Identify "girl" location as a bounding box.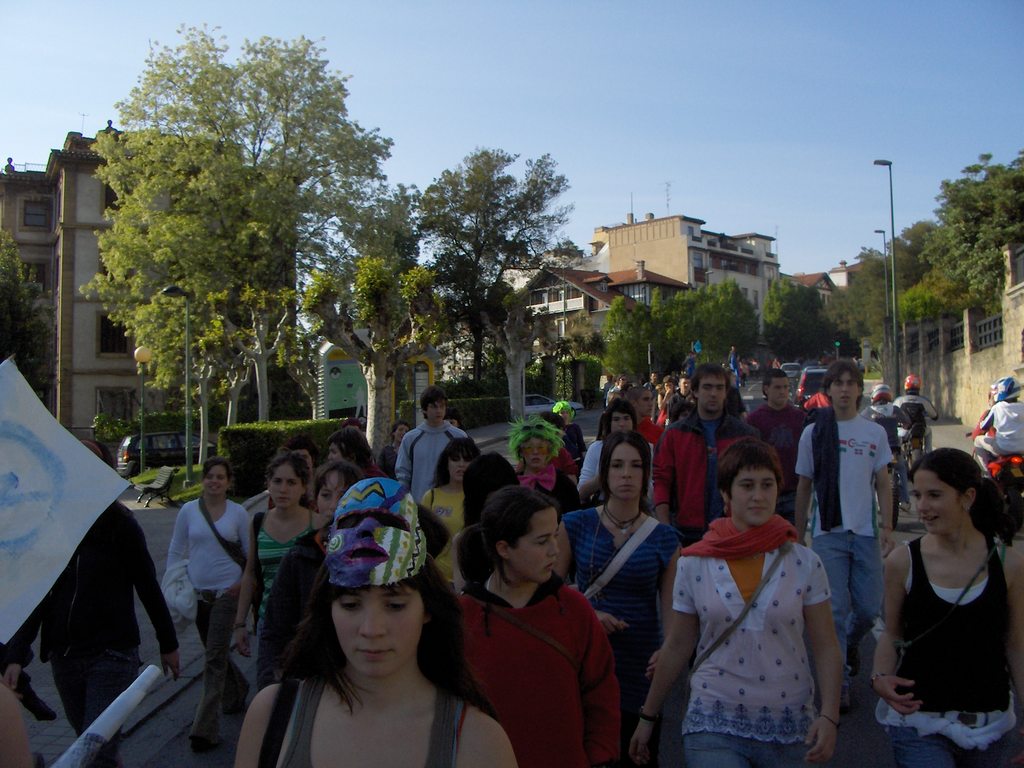
box(870, 449, 1023, 767).
